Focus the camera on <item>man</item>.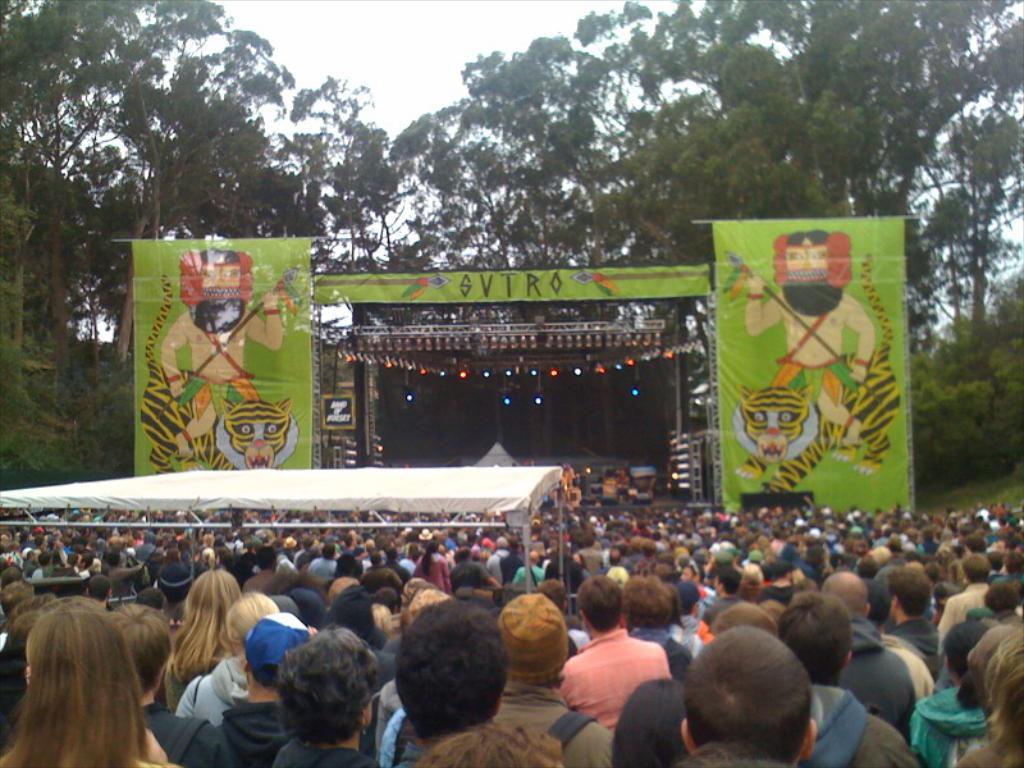
Focus region: <region>677, 556, 713, 596</region>.
